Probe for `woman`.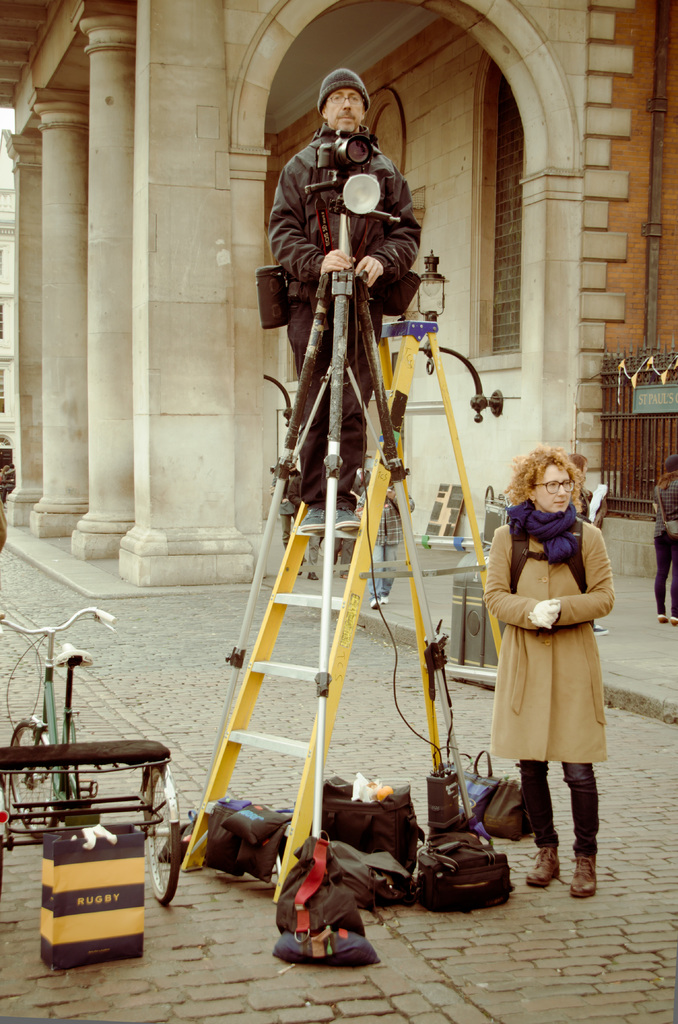
Probe result: [472, 443, 624, 912].
